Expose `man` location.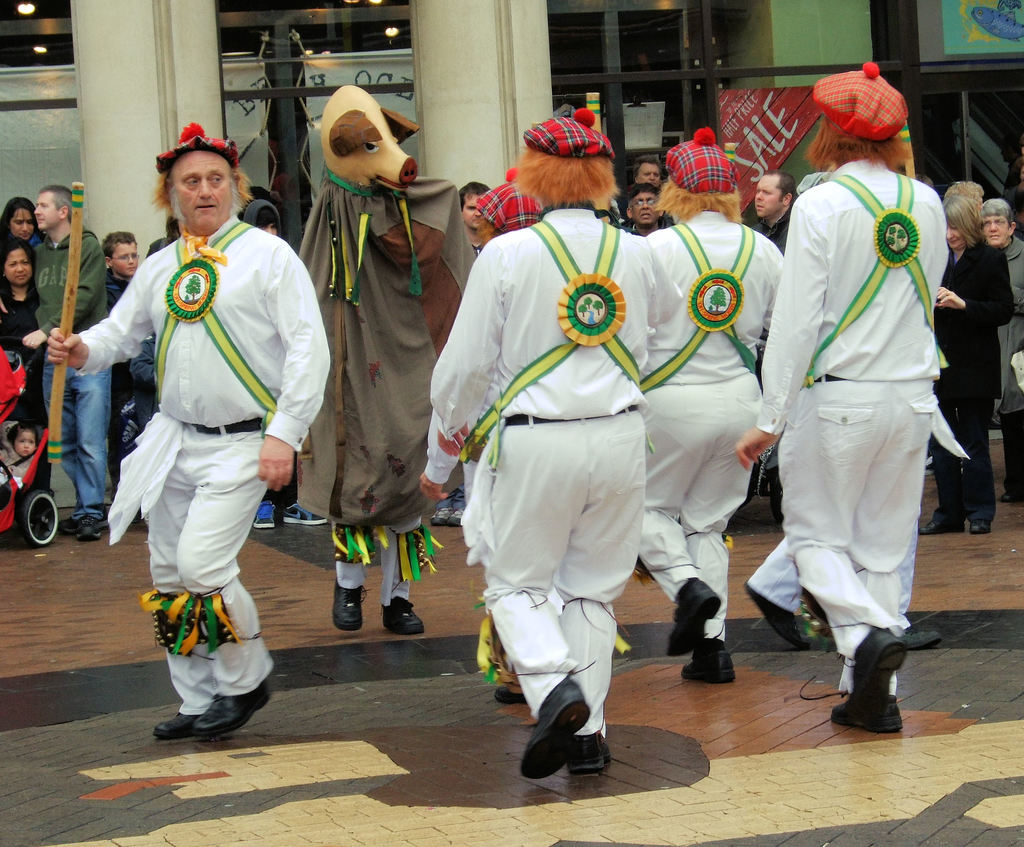
Exposed at detection(980, 199, 1022, 505).
